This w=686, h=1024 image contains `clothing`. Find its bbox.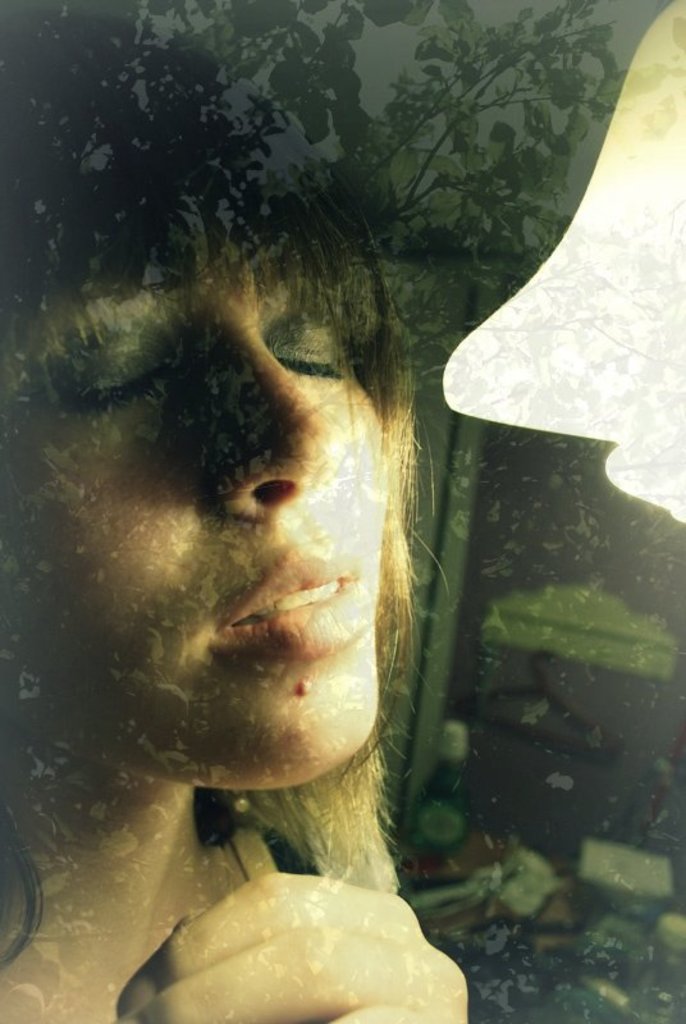
bbox(233, 817, 315, 876).
